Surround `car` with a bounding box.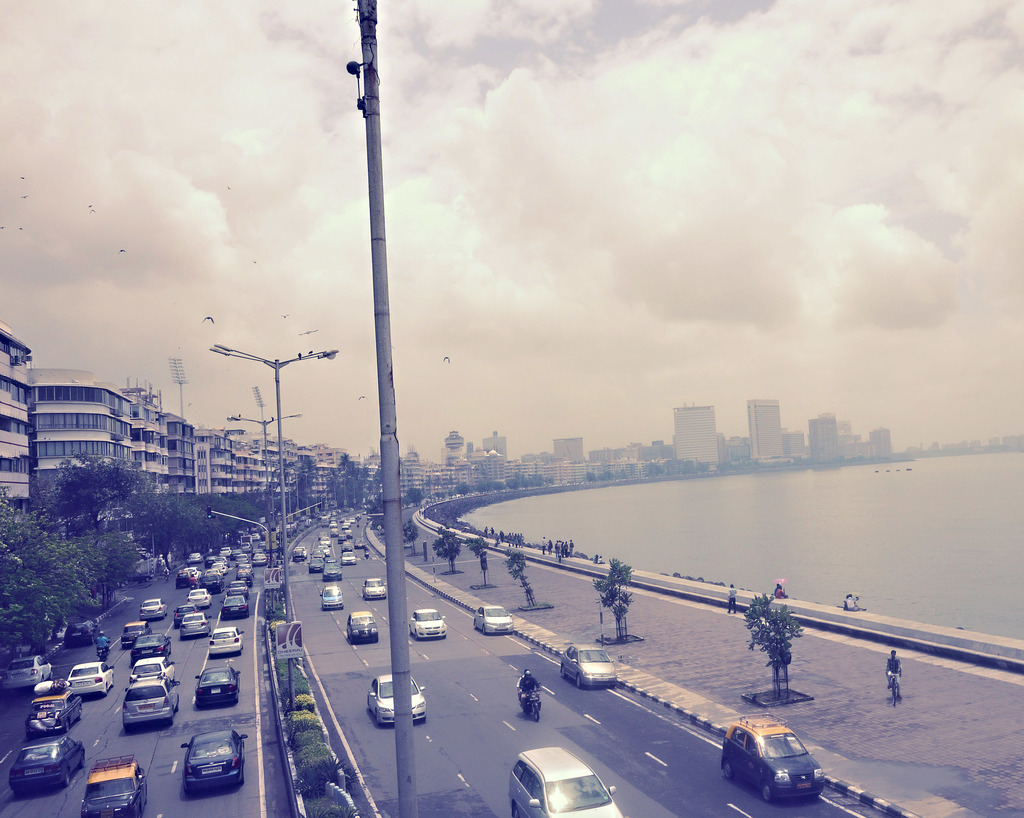
l=559, t=644, r=618, b=687.
